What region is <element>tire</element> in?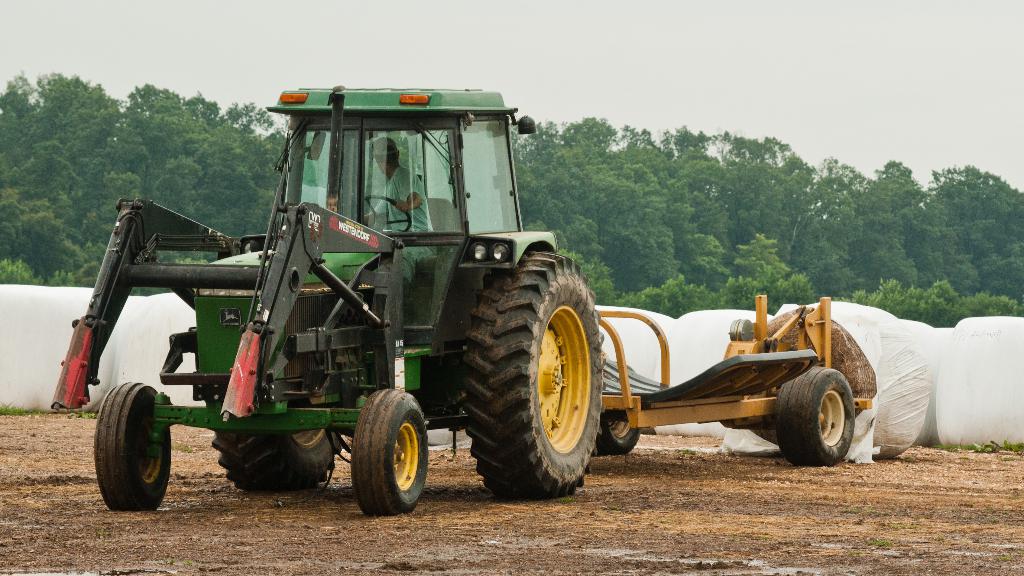
bbox(94, 378, 174, 509).
